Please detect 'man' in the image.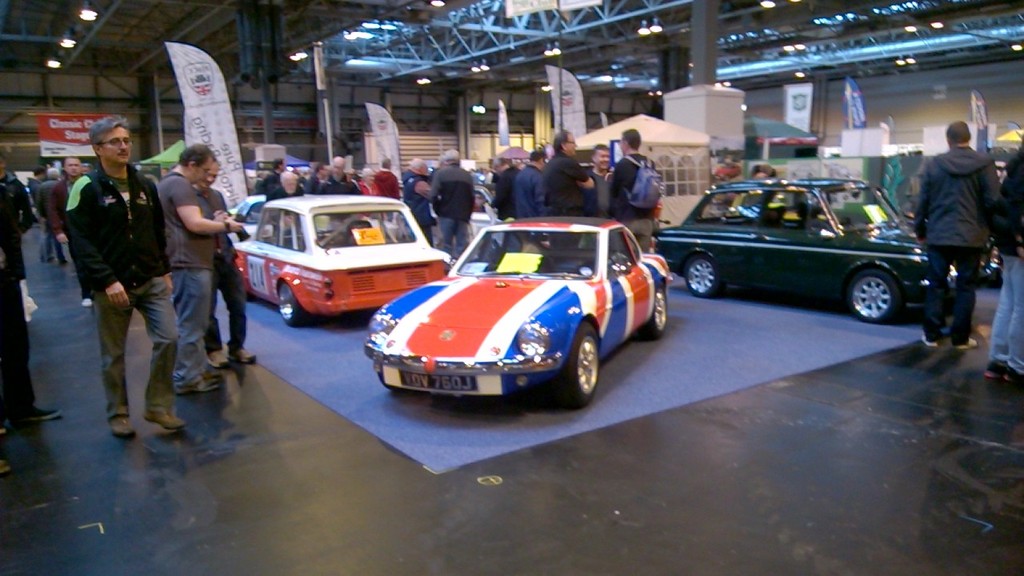
{"x1": 26, "y1": 164, "x2": 47, "y2": 262}.
